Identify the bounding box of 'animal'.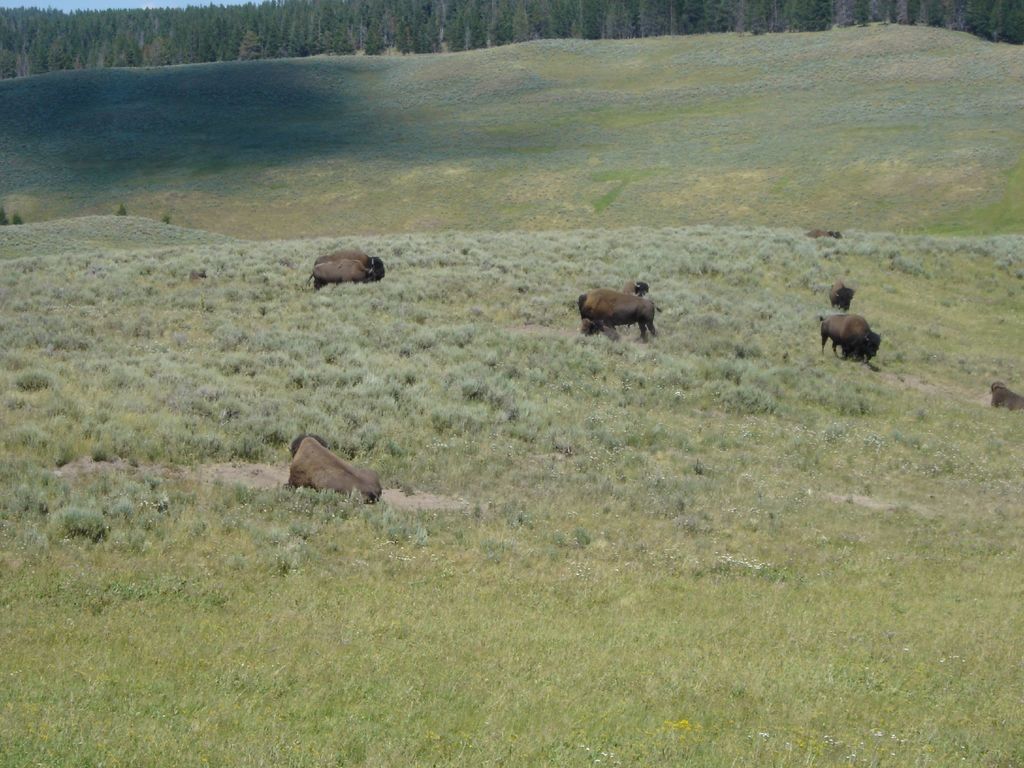
BBox(285, 428, 387, 504).
